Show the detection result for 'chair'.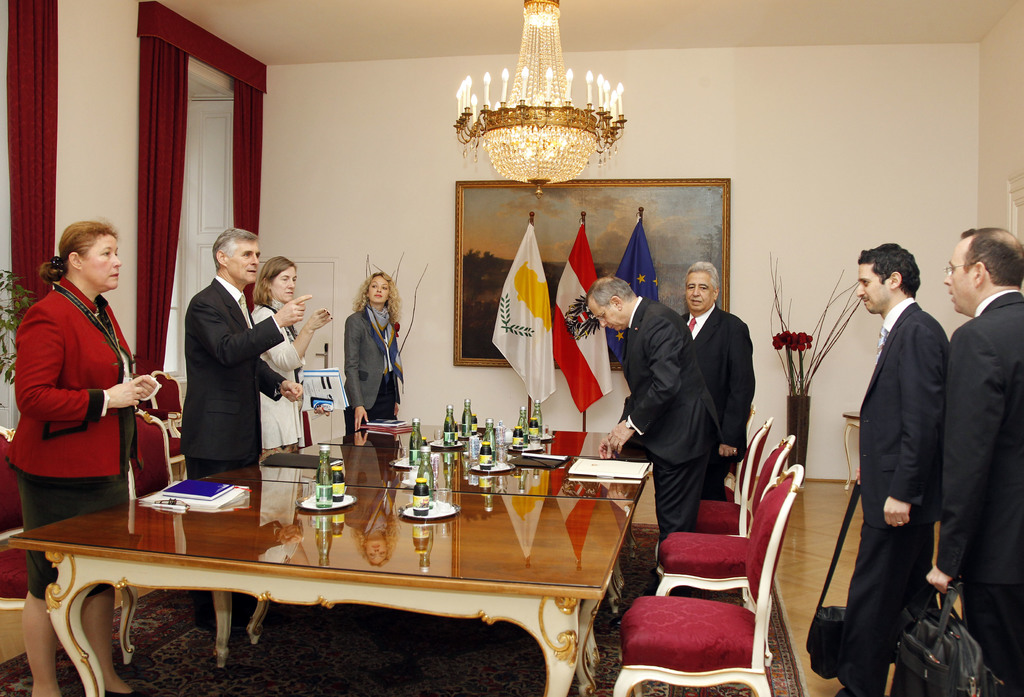
<region>692, 432, 801, 533</region>.
